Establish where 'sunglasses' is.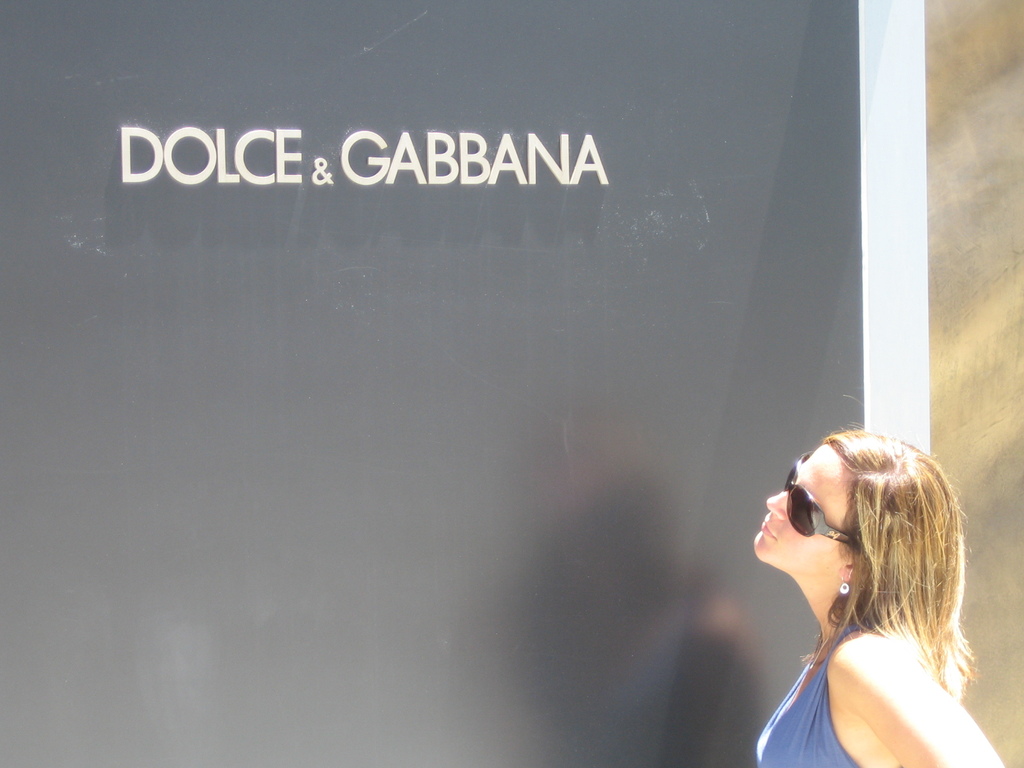
Established at (773, 451, 852, 548).
